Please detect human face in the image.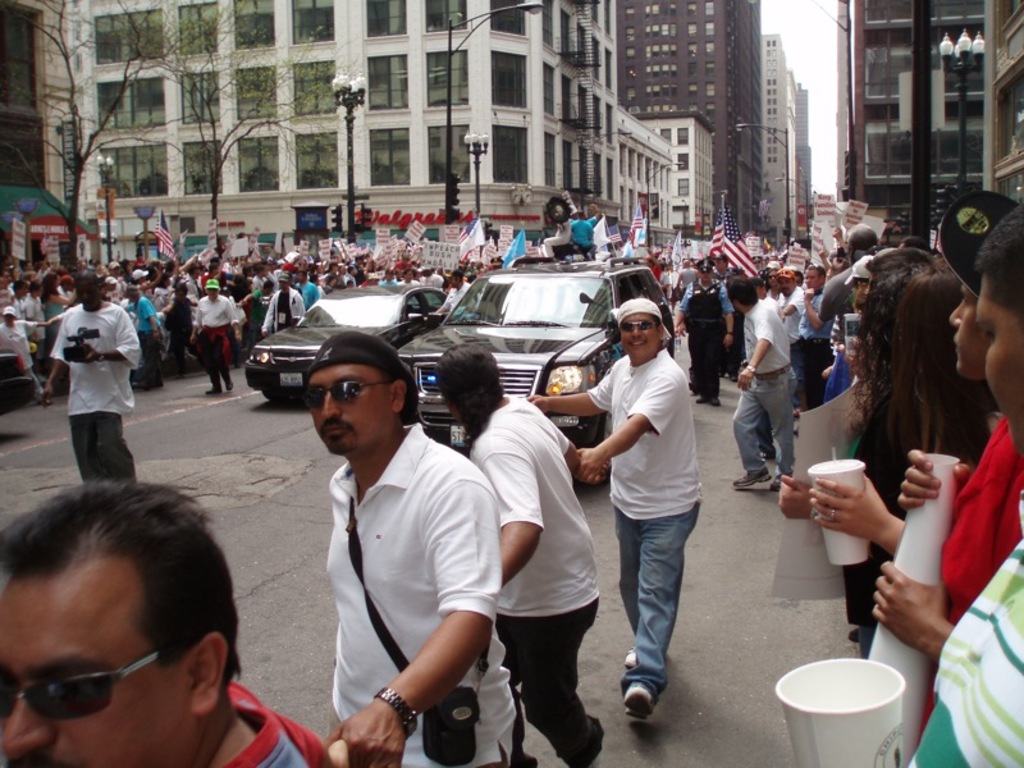
618 315 657 356.
